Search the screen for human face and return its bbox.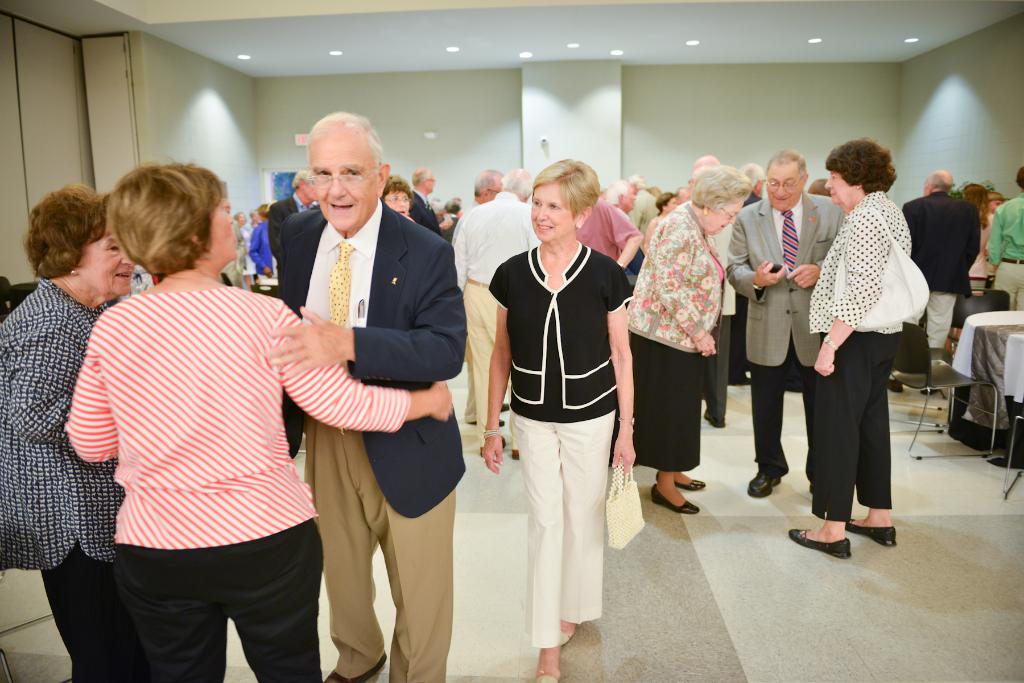
Found: (309,147,374,232).
